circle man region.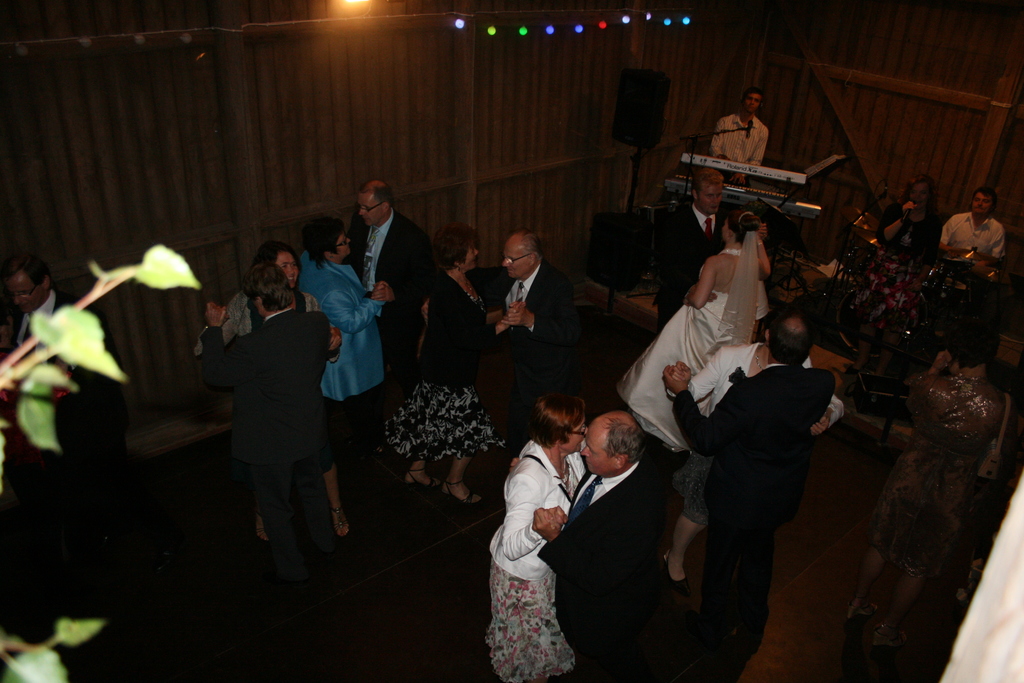
Region: <box>714,92,772,167</box>.
